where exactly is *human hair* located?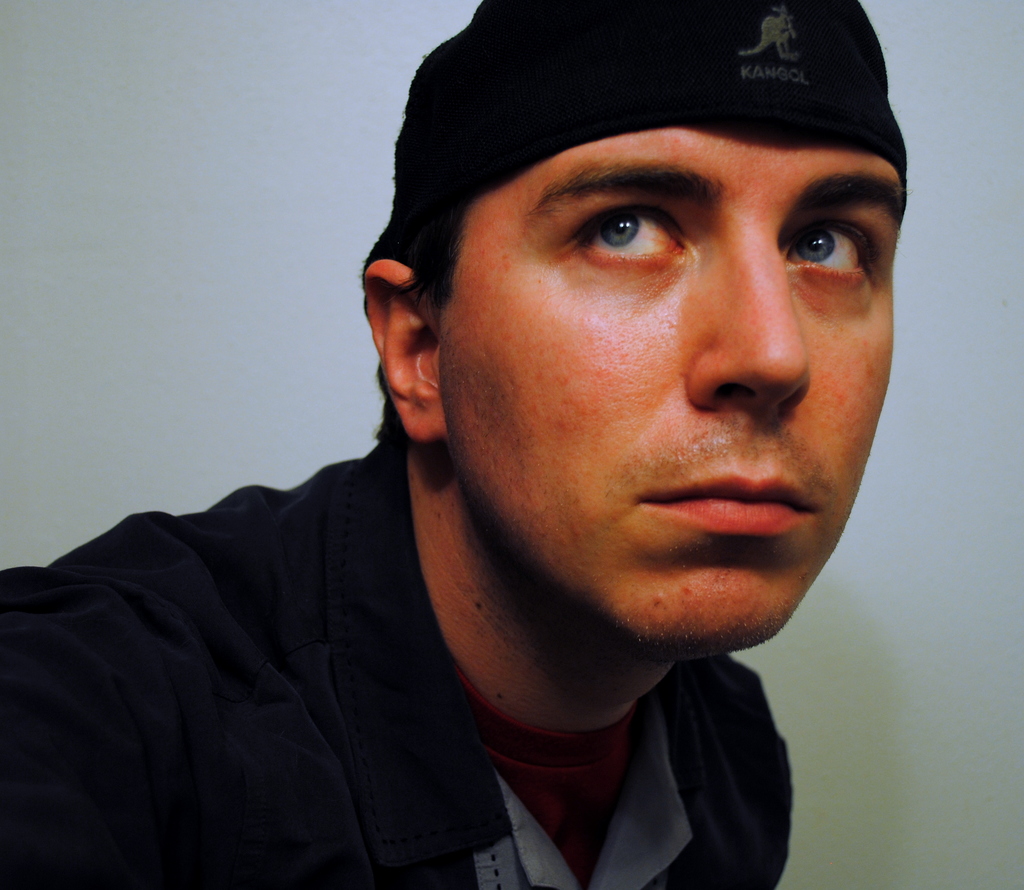
Its bounding box is <region>357, 195, 473, 441</region>.
